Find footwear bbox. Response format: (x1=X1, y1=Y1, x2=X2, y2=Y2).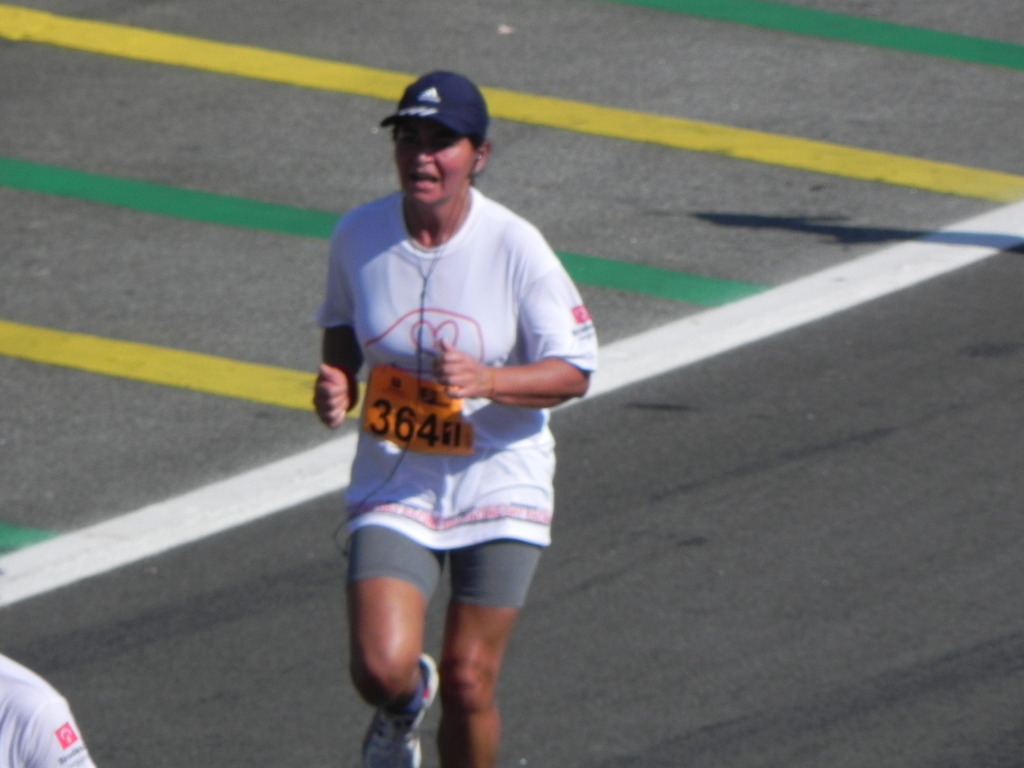
(x1=358, y1=657, x2=444, y2=767).
